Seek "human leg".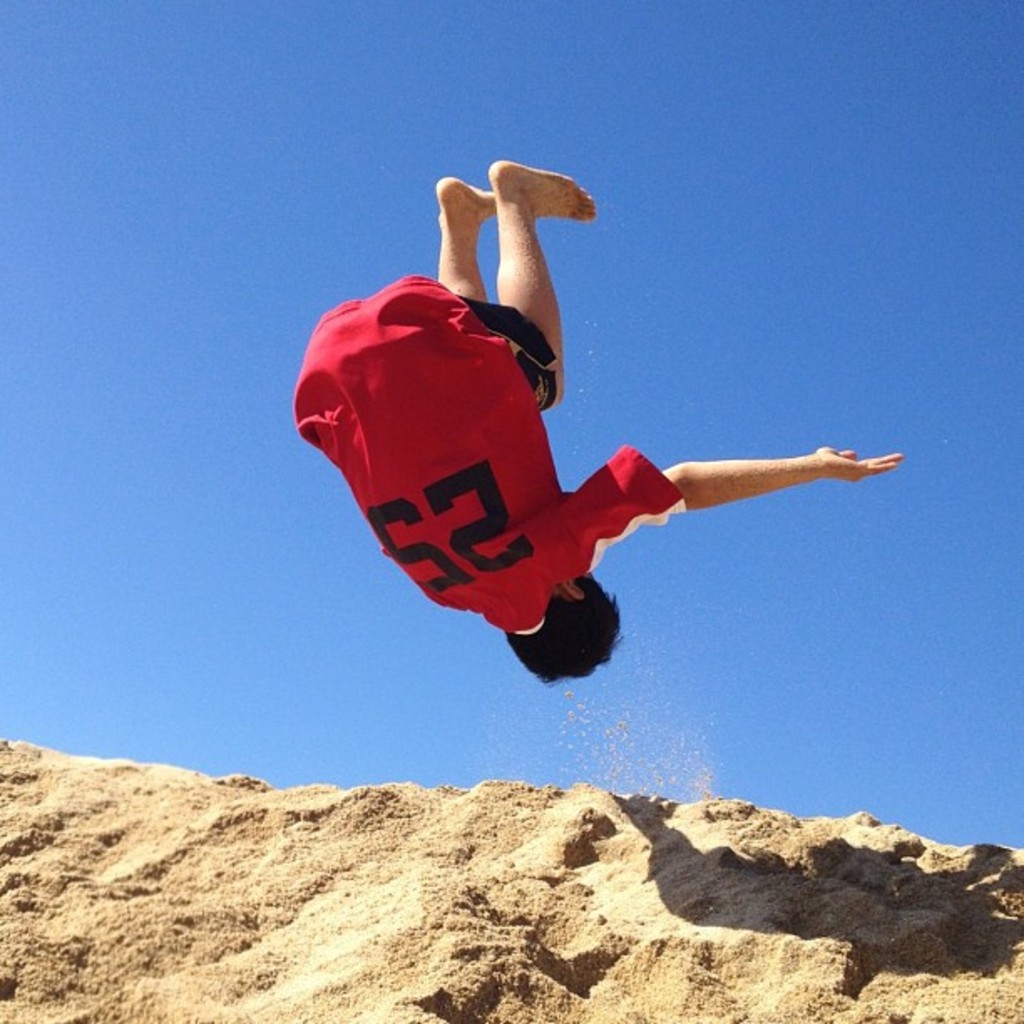
box(430, 152, 606, 428).
